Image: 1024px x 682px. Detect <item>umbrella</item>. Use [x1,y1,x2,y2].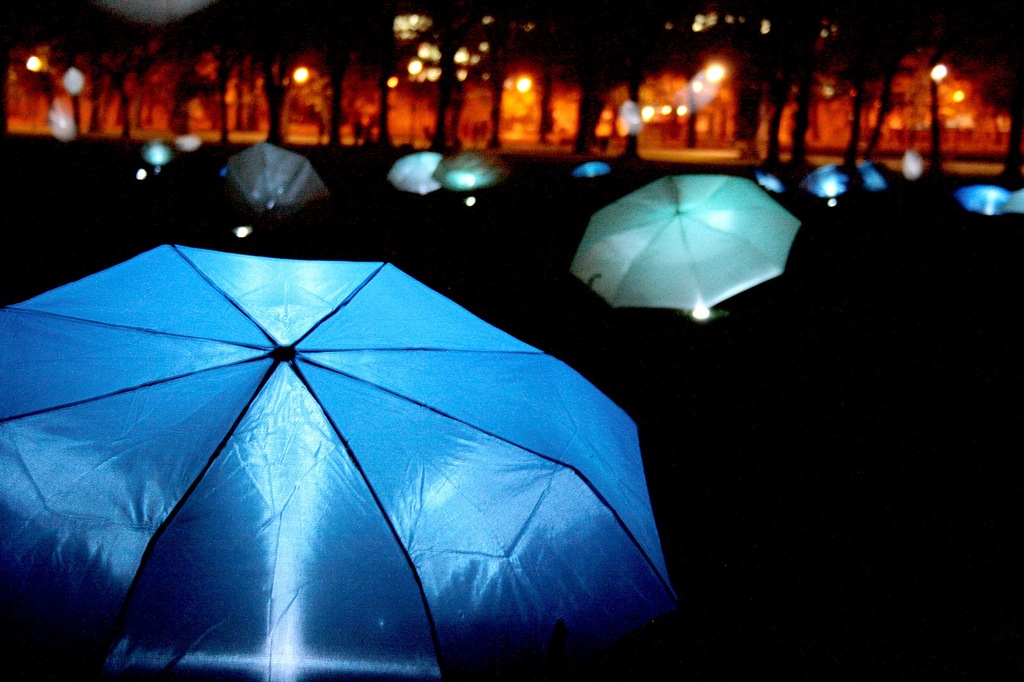
[0,246,675,681].
